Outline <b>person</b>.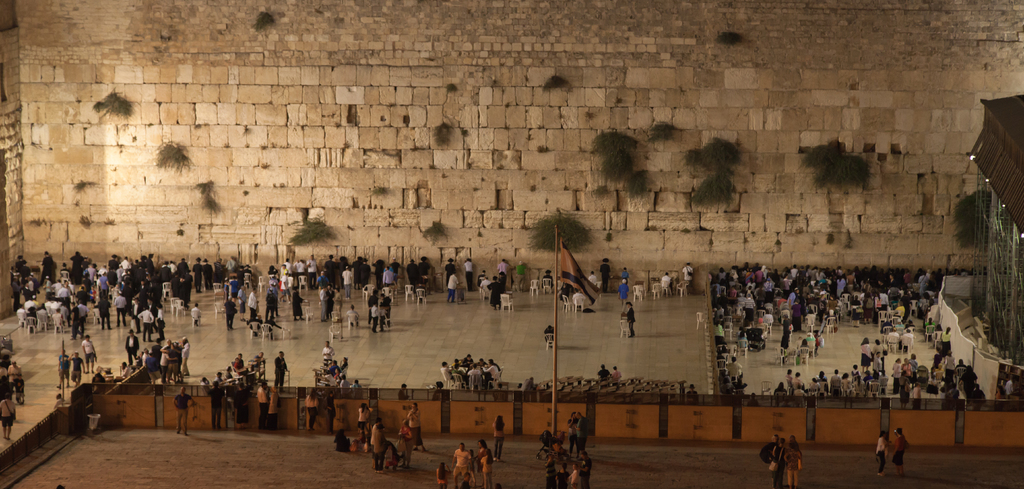
Outline: {"left": 475, "top": 442, "right": 492, "bottom": 485}.
